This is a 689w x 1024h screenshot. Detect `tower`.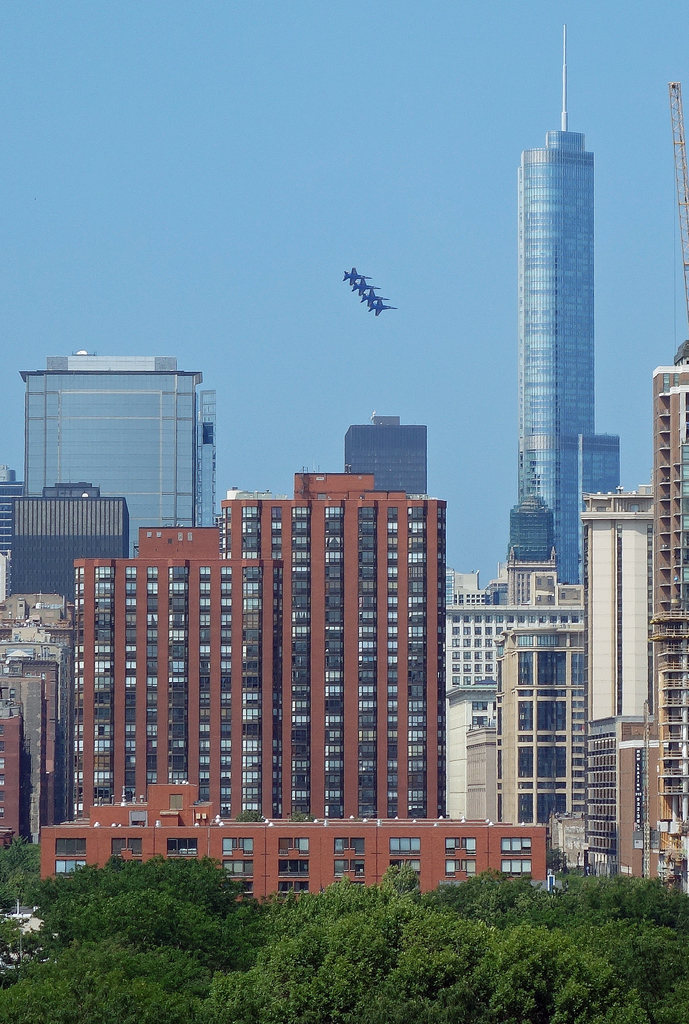
crop(442, 556, 584, 870).
